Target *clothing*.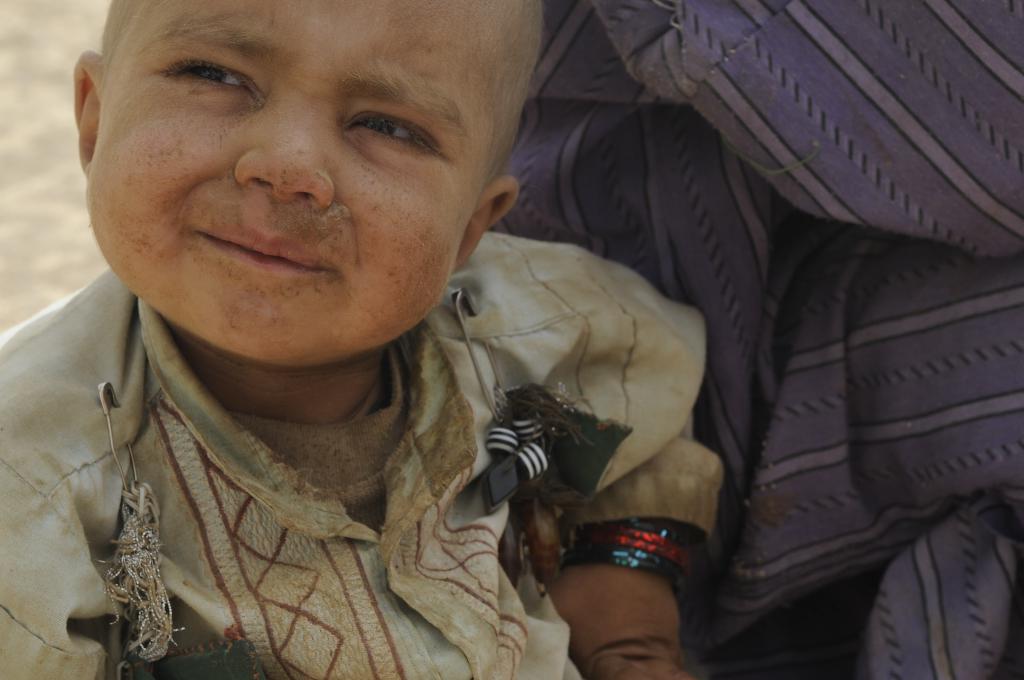
Target region: left=495, top=0, right=1023, bottom=679.
